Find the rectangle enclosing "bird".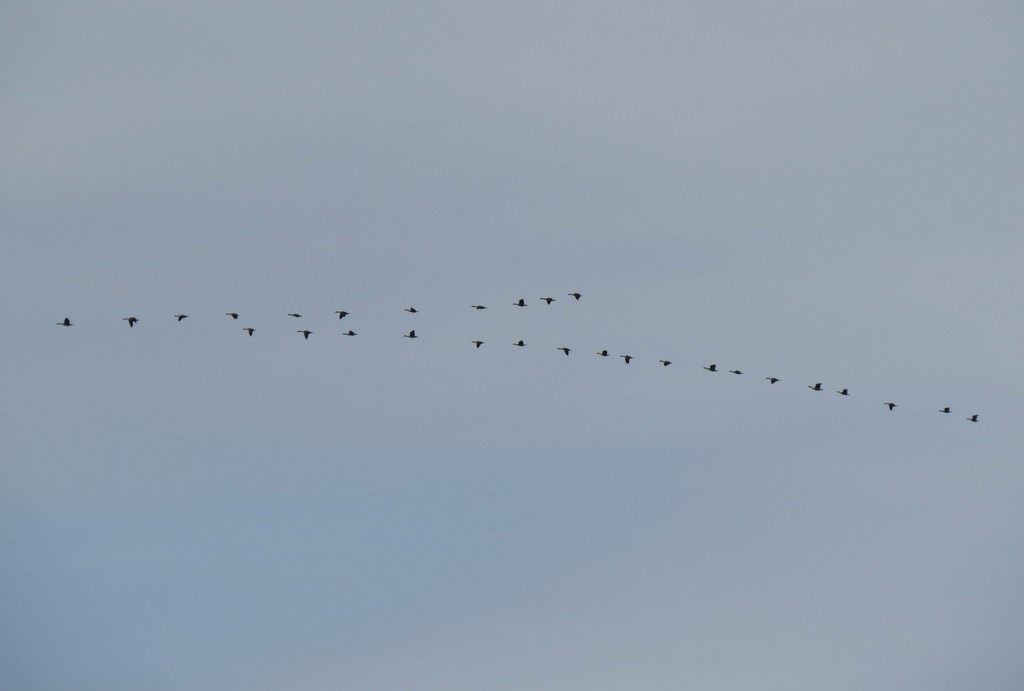
x1=405, y1=330, x2=416, y2=339.
